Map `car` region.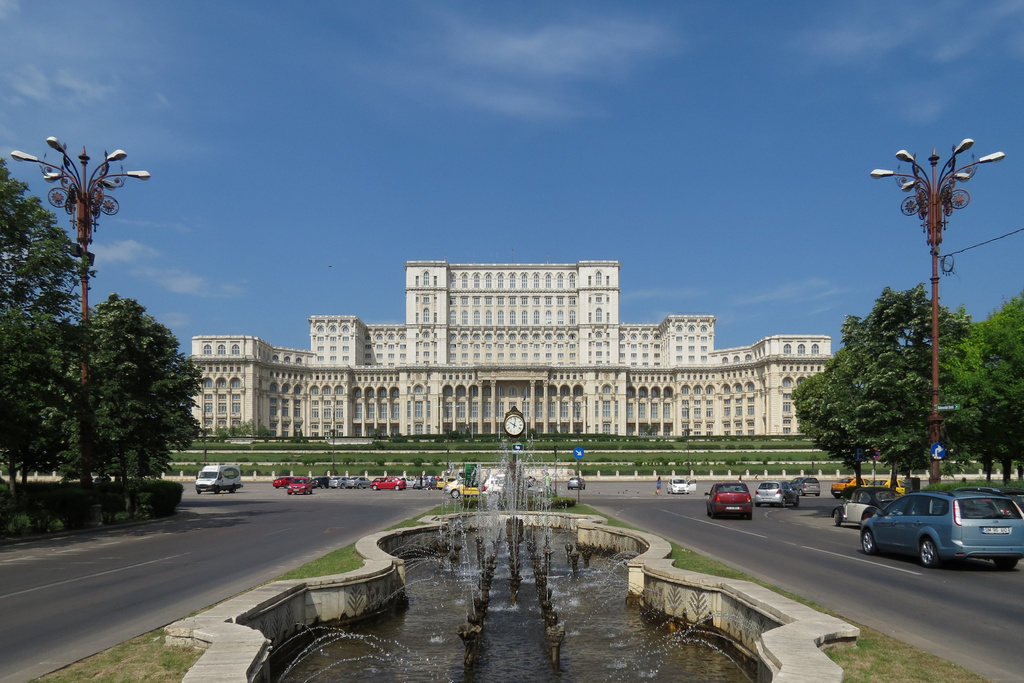
Mapped to {"left": 838, "top": 491, "right": 881, "bottom": 525}.
